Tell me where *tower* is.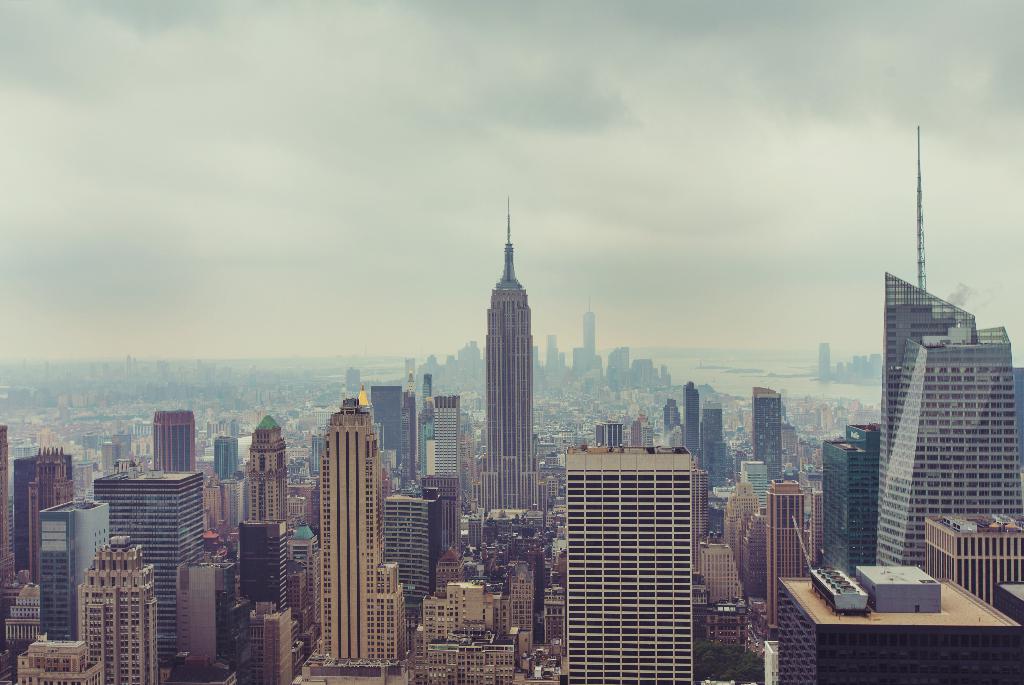
*tower* is at [749,390,778,481].
